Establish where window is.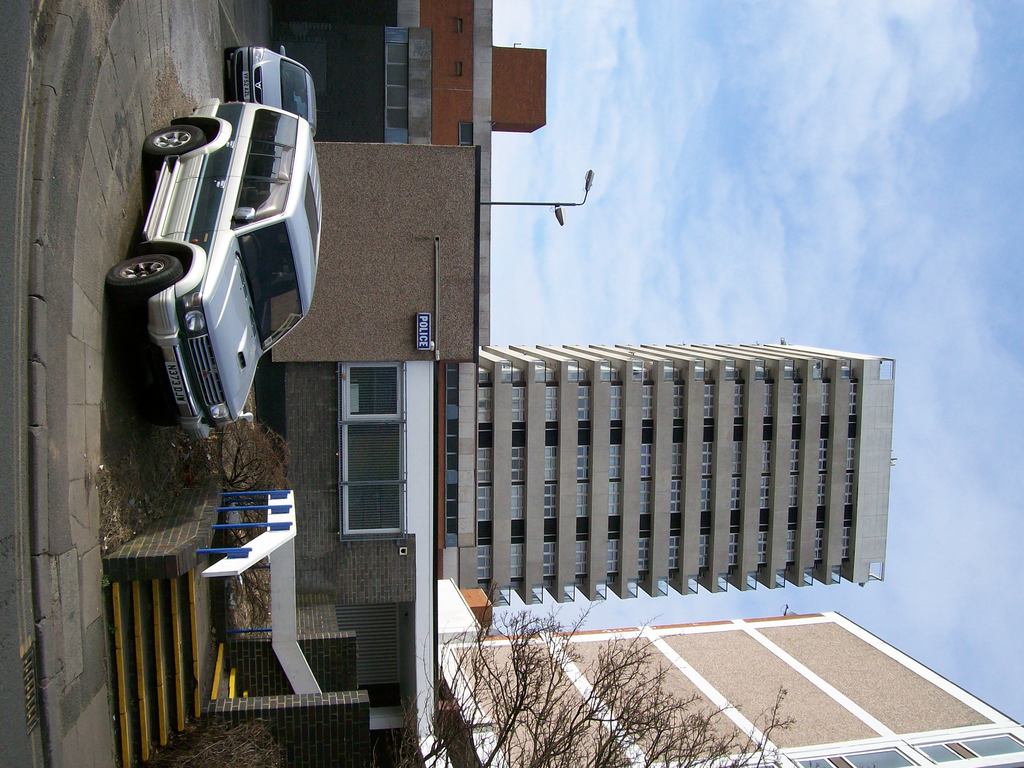
Established at x1=381 y1=28 x2=416 y2=146.
